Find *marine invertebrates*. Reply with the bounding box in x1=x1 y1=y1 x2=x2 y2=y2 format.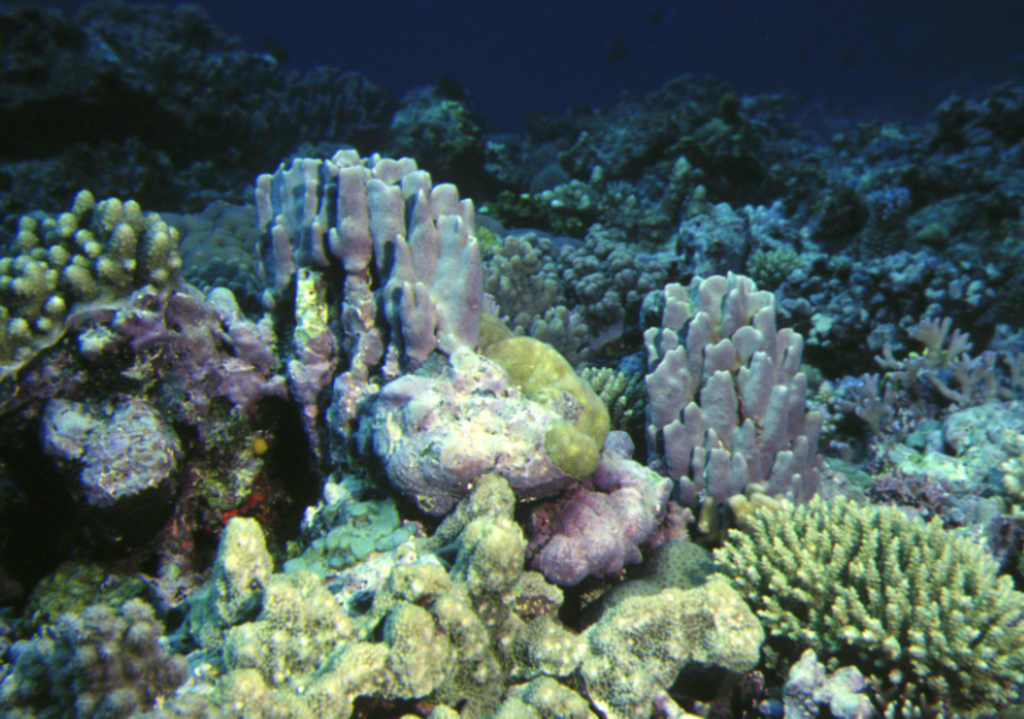
x1=342 y1=333 x2=626 y2=540.
